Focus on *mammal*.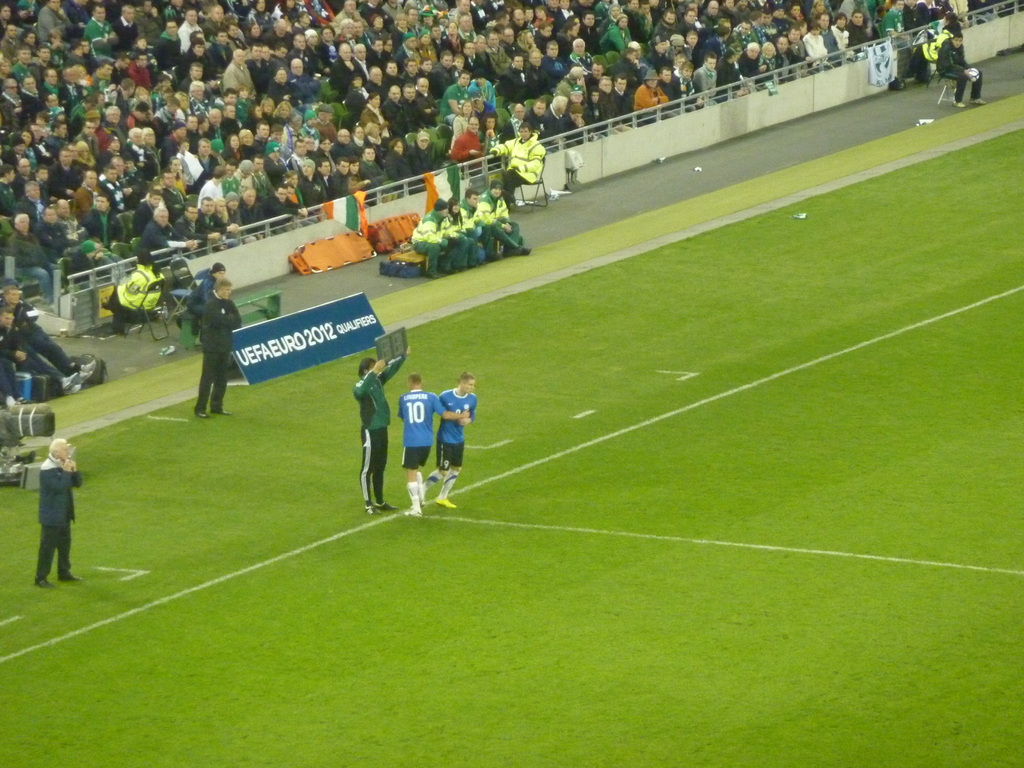
Focused at <bbox>35, 435, 82, 584</bbox>.
